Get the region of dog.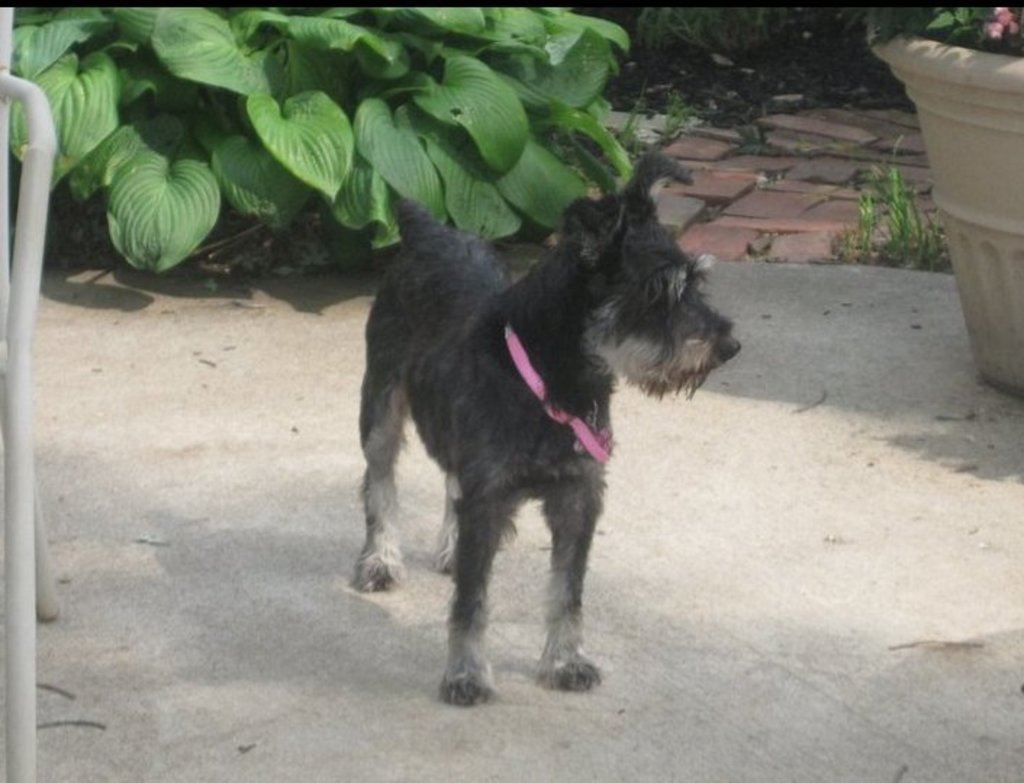
348 151 741 706.
